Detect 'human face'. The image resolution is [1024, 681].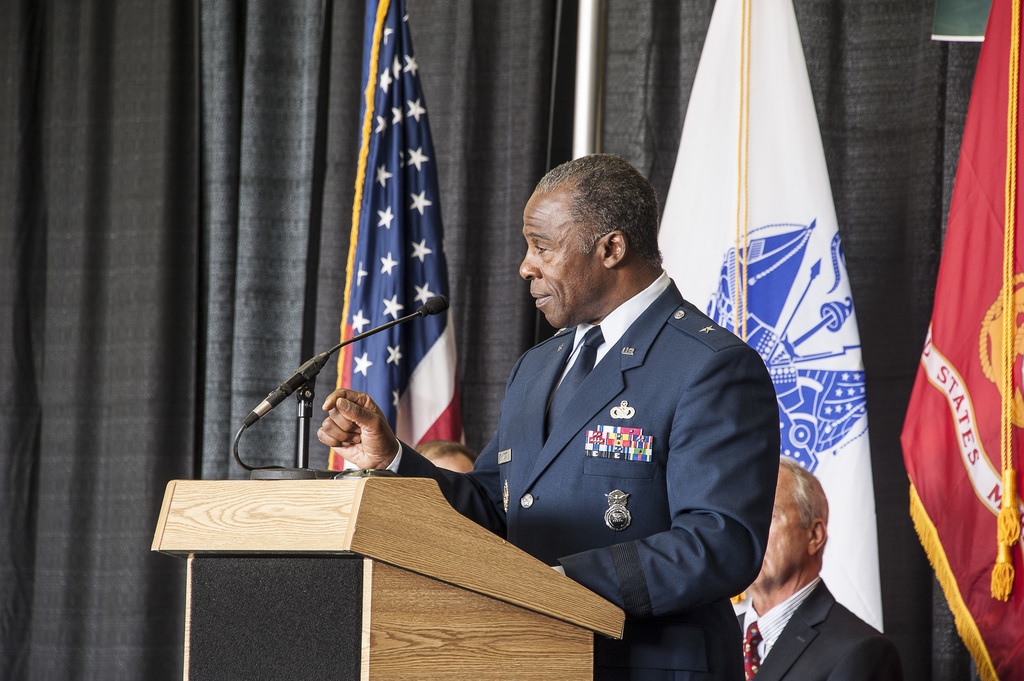
[512, 196, 598, 335].
